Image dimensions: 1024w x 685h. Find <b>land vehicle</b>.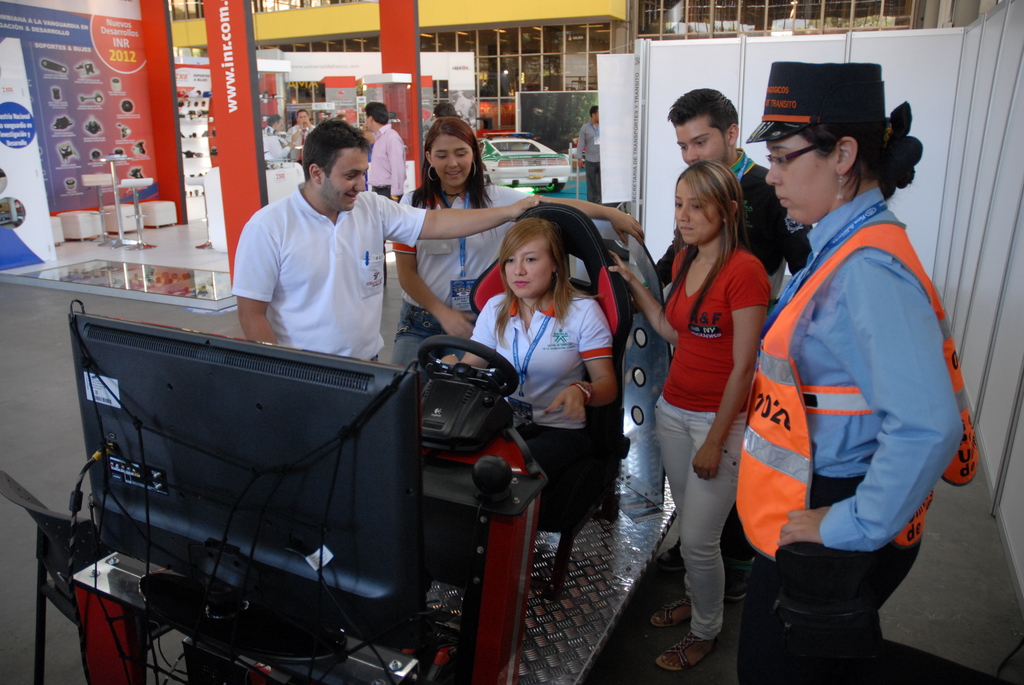
{"x1": 484, "y1": 134, "x2": 570, "y2": 187}.
